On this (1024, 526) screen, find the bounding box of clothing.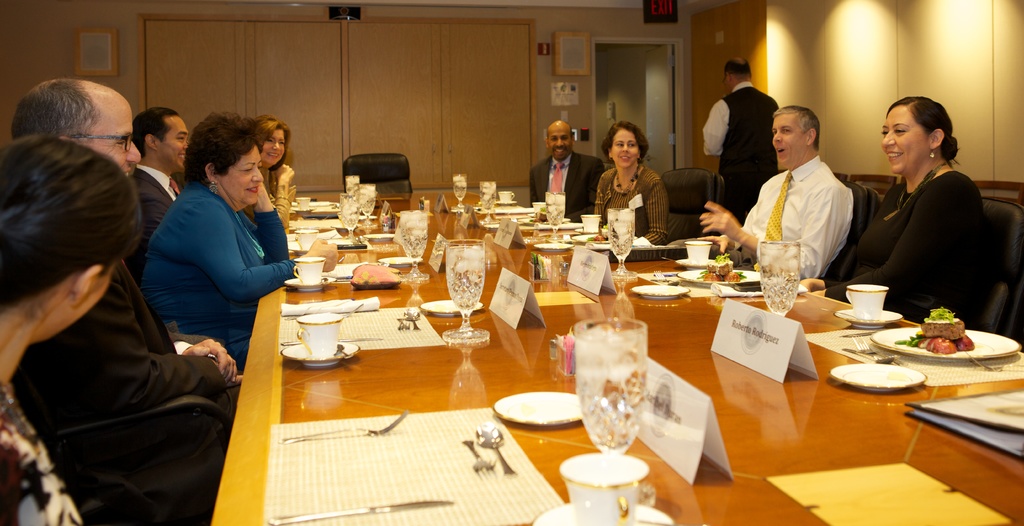
Bounding box: 143 162 191 246.
